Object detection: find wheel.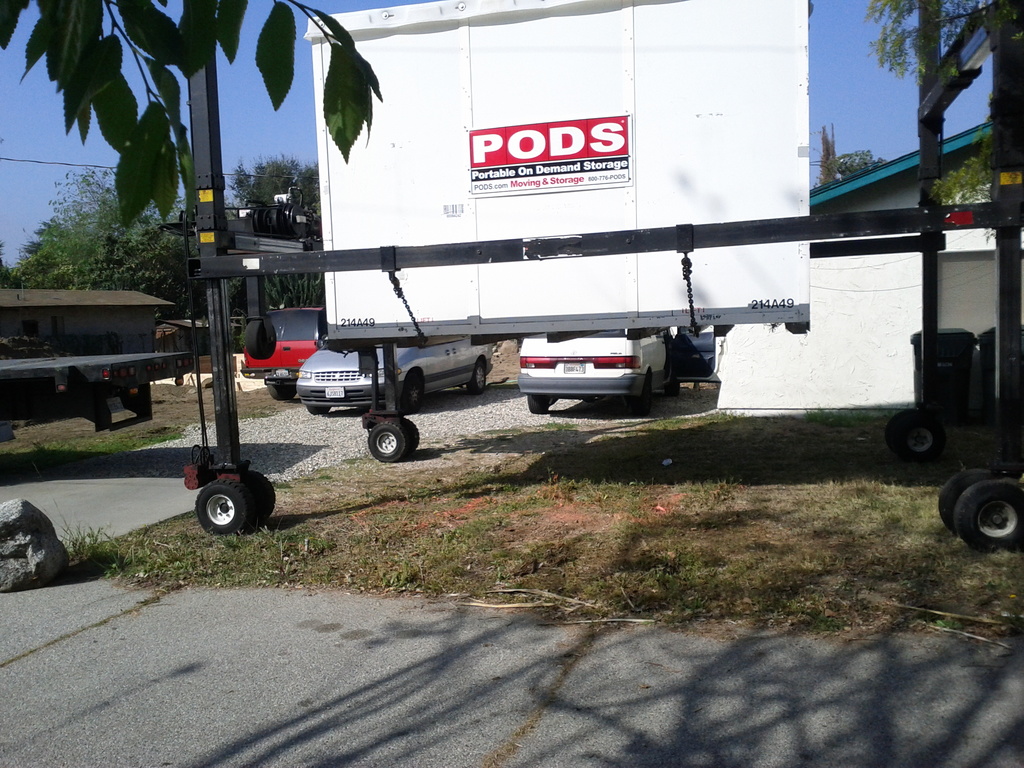
x1=304, y1=406, x2=334, y2=417.
